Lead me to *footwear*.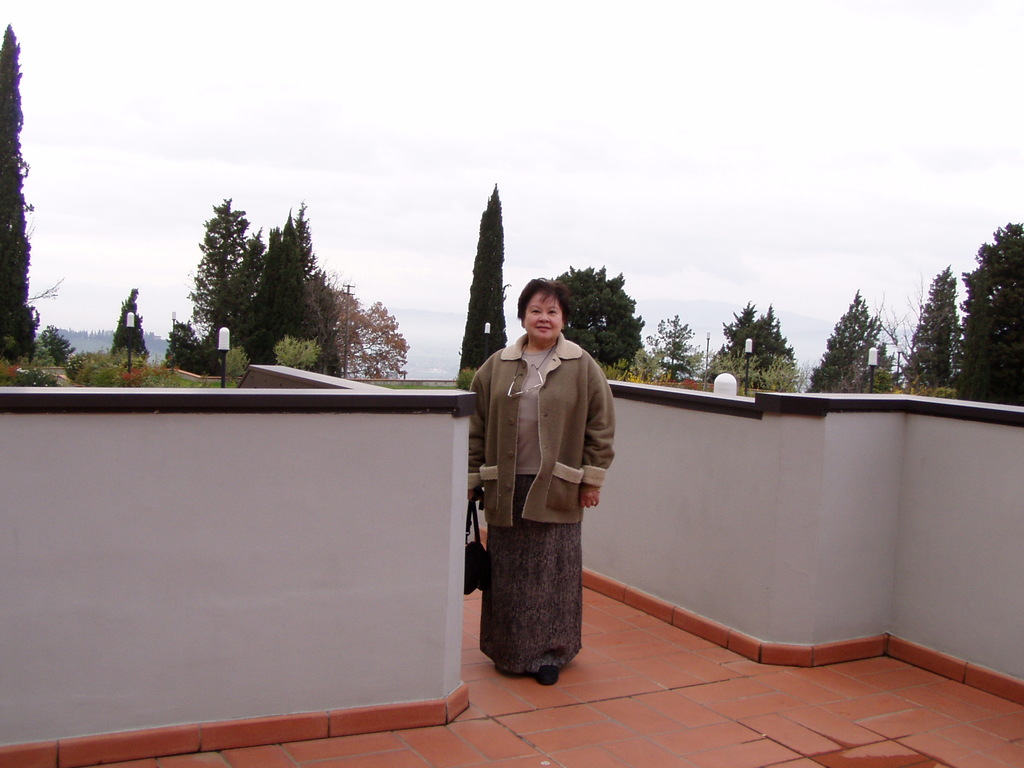
Lead to (left=529, top=650, right=570, bottom=696).
